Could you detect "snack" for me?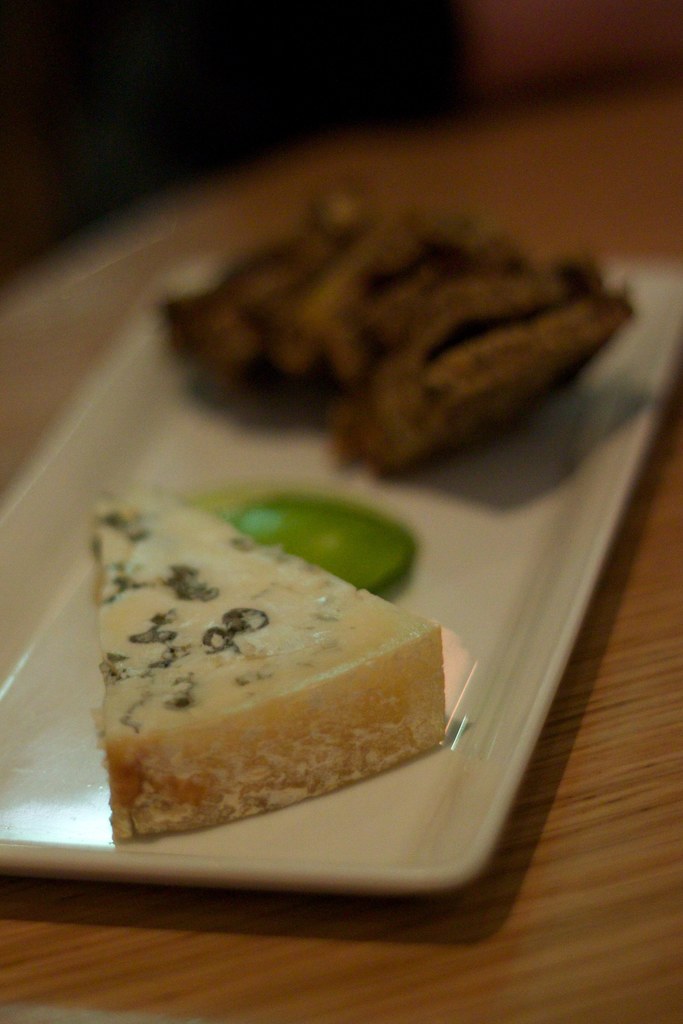
Detection result: l=94, t=500, r=447, b=843.
